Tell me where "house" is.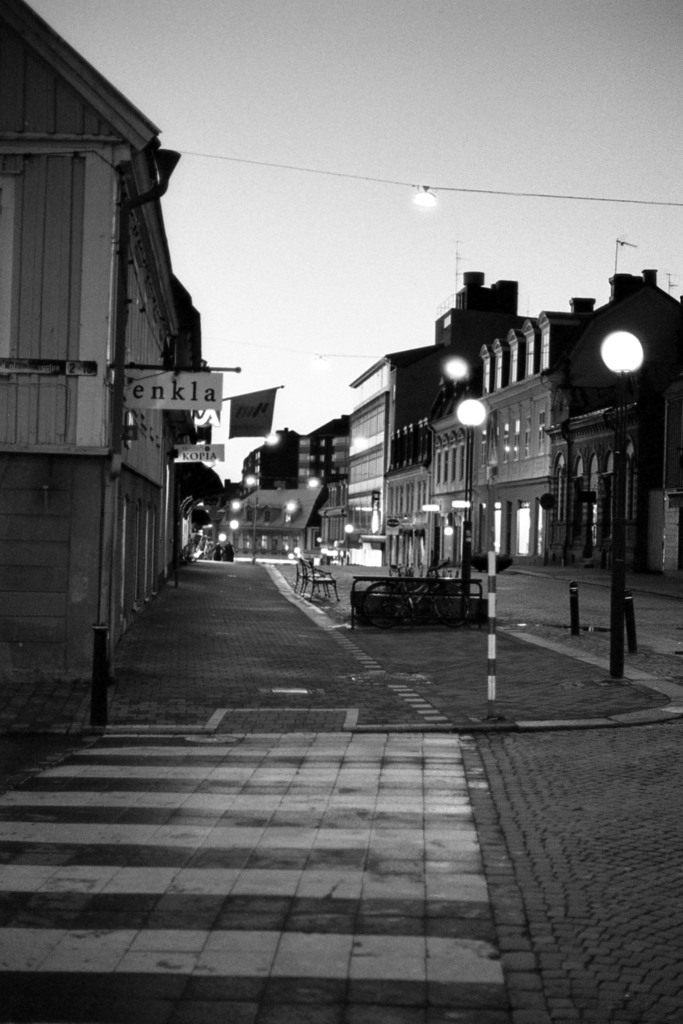
"house" is at 8:0:236:726.
